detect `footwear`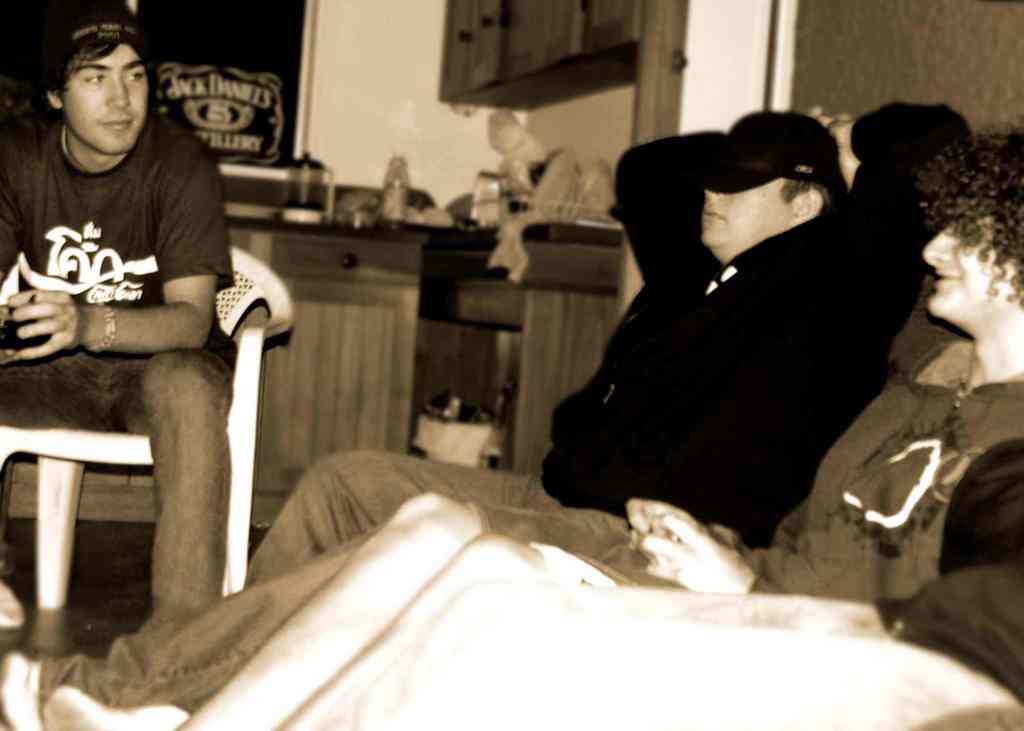
<box>40,681,191,730</box>
